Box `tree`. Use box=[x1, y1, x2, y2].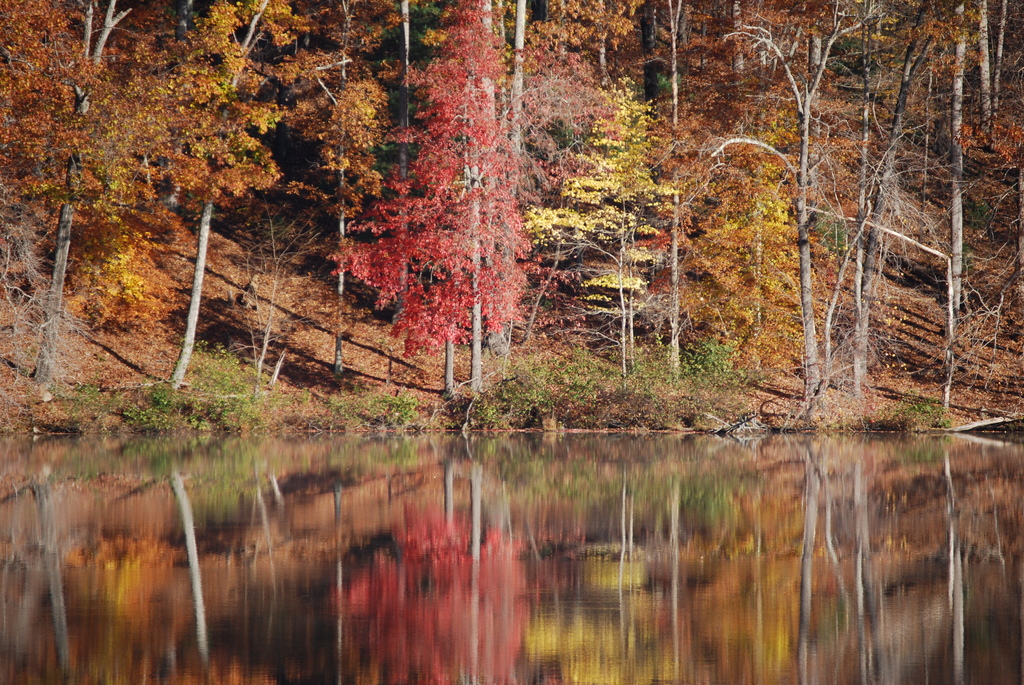
box=[833, 0, 964, 411].
